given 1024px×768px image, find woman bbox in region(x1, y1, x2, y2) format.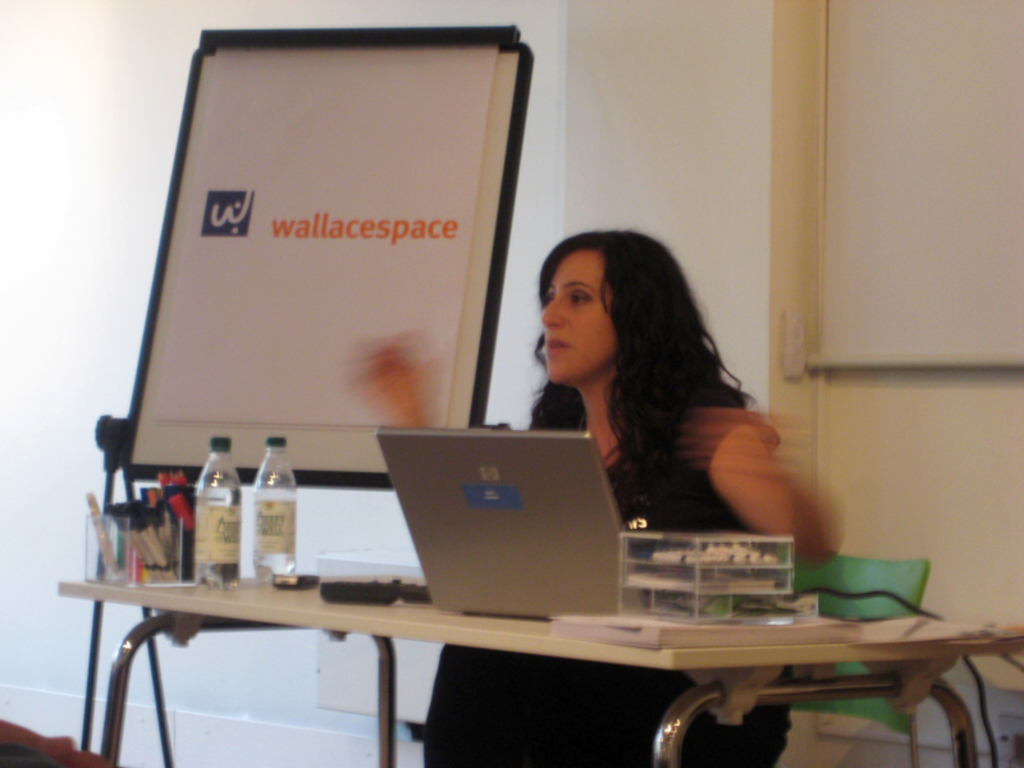
region(424, 233, 820, 767).
